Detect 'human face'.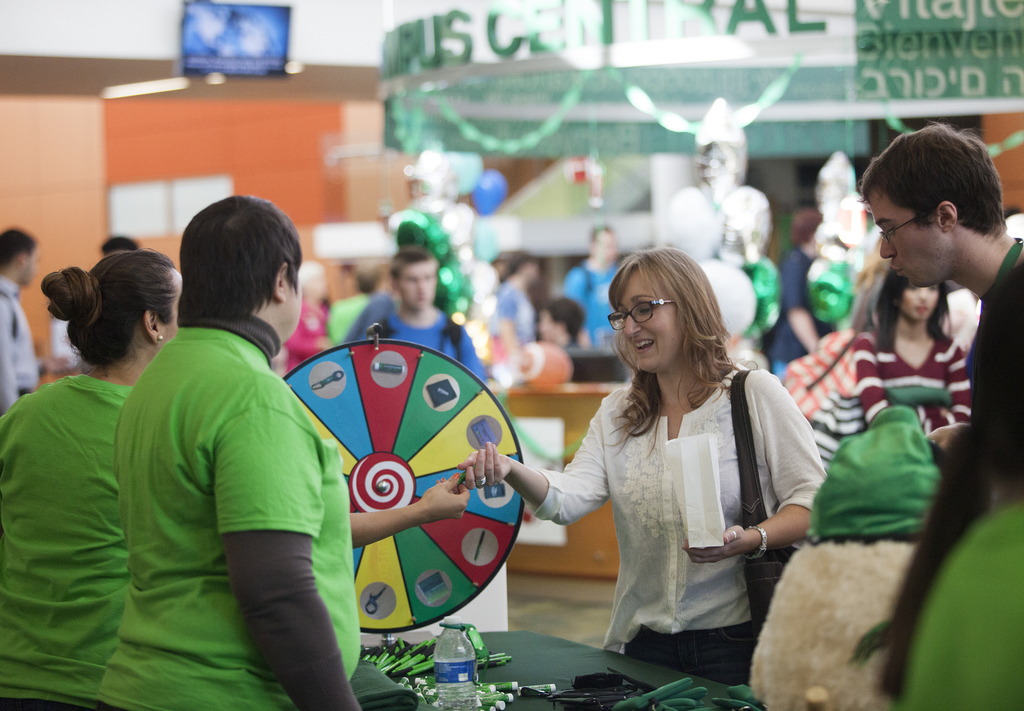
Detected at <region>395, 259, 433, 310</region>.
